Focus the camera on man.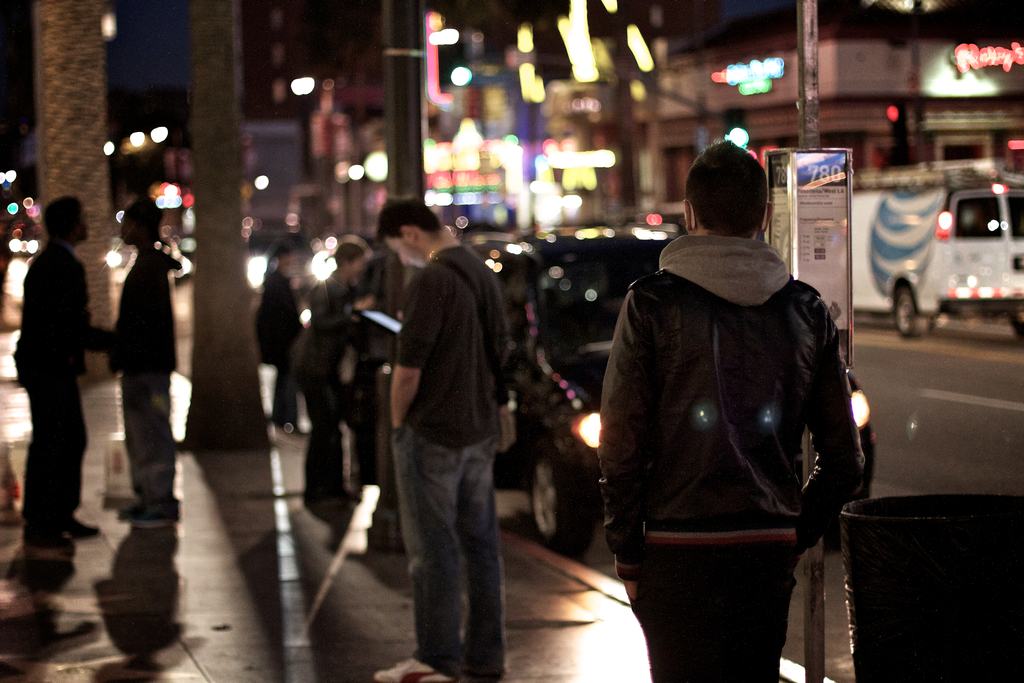
Focus region: bbox=(111, 199, 183, 533).
